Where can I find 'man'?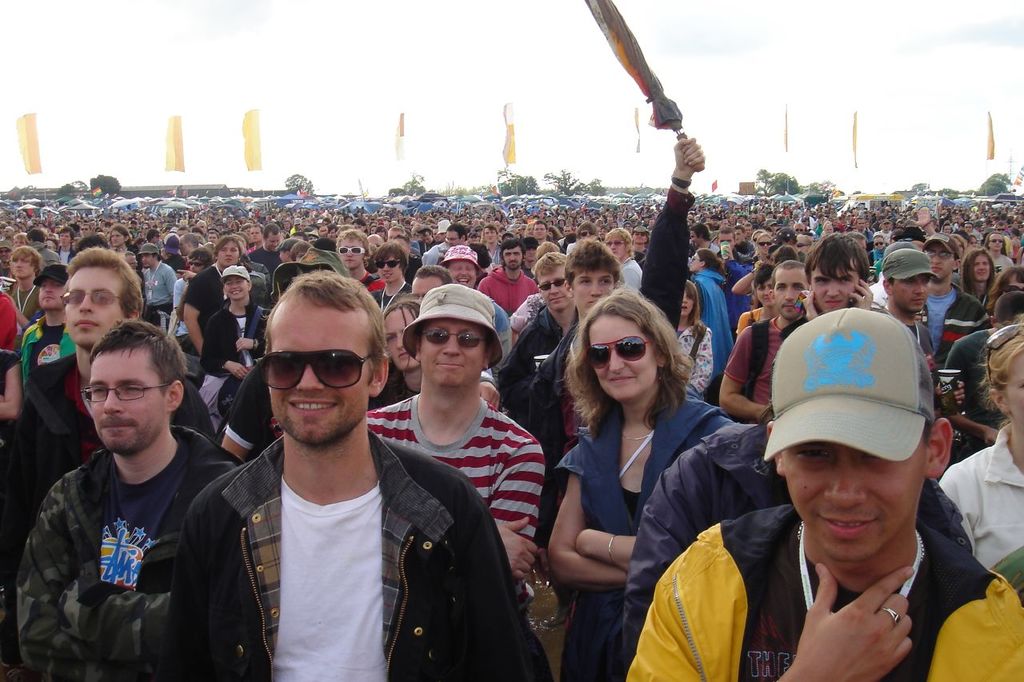
You can find it at left=500, top=139, right=711, bottom=548.
